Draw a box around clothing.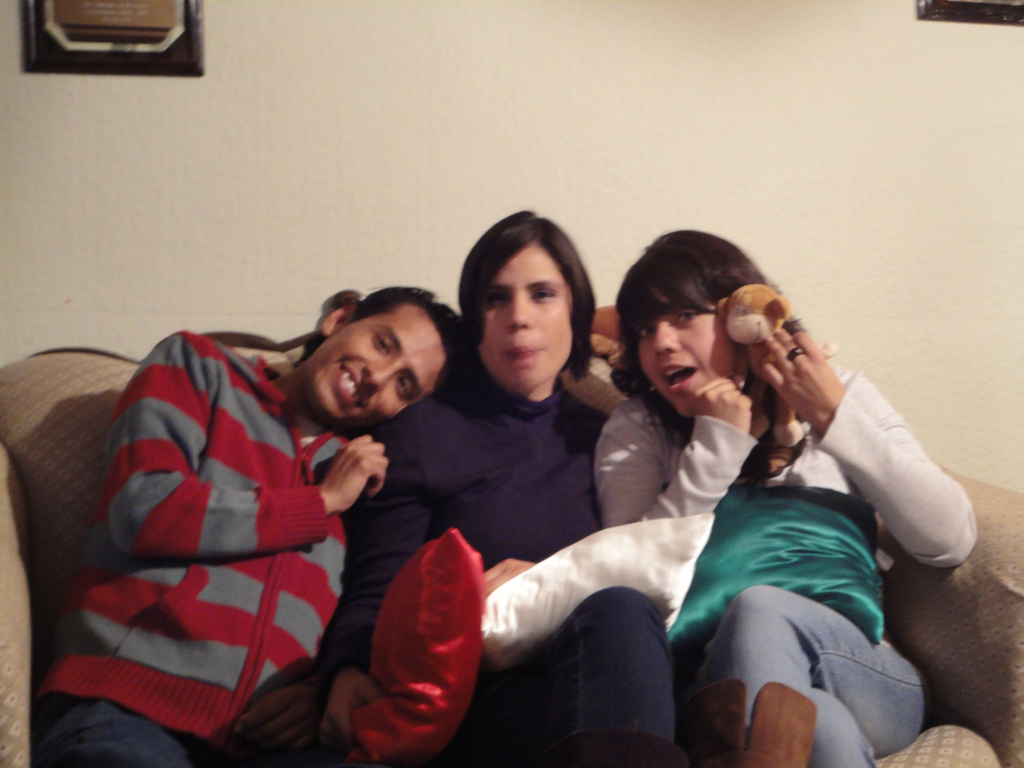
bbox=(38, 331, 380, 765).
